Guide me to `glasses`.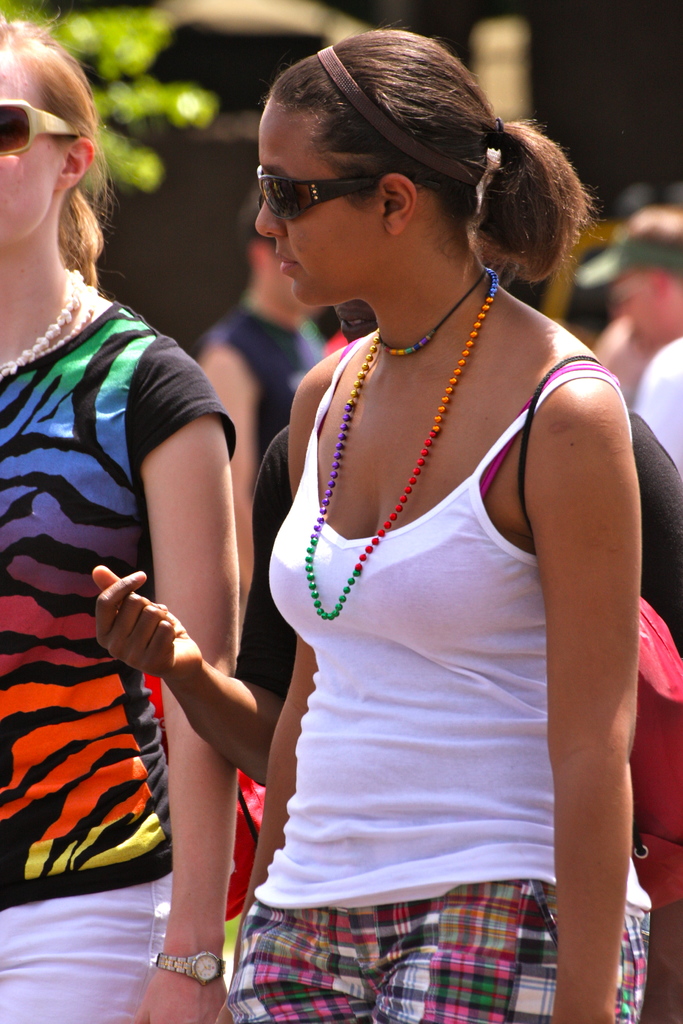
Guidance: [x1=0, y1=96, x2=84, y2=152].
